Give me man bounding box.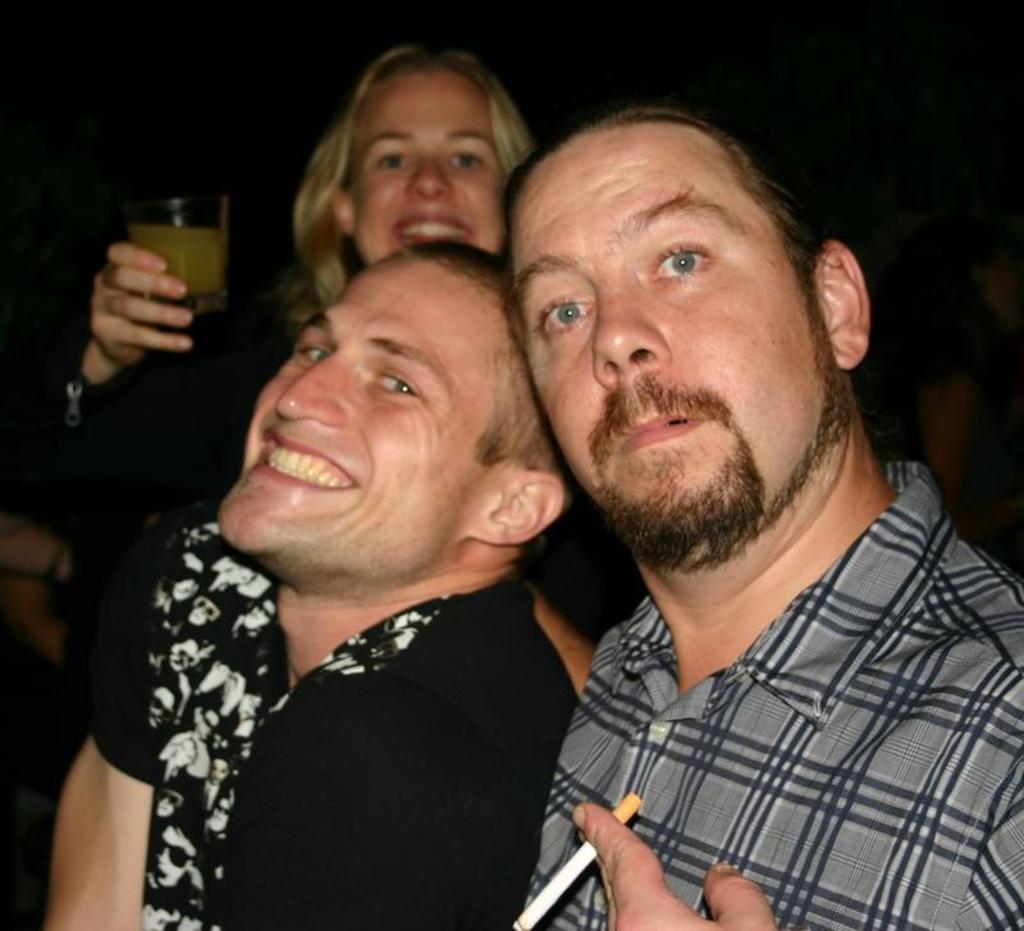
435,65,1009,930.
